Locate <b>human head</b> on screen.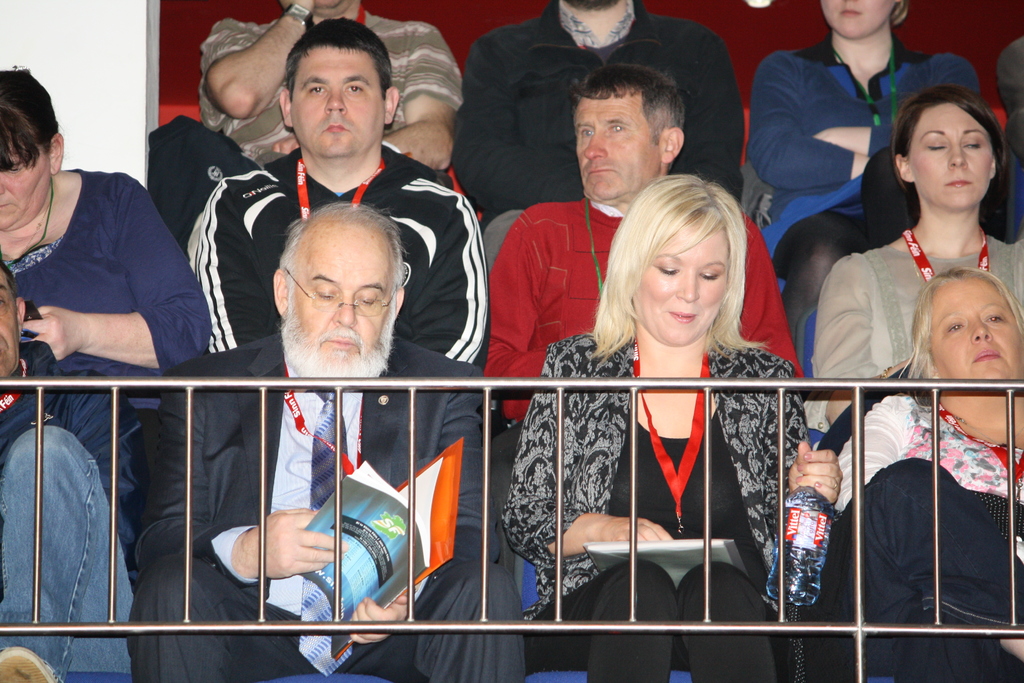
On screen at 894:88:1007:209.
